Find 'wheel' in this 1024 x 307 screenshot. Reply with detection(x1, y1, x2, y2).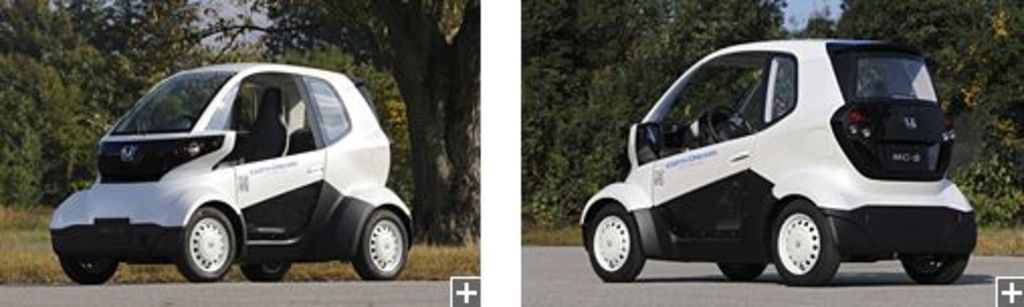
detection(899, 252, 969, 283).
